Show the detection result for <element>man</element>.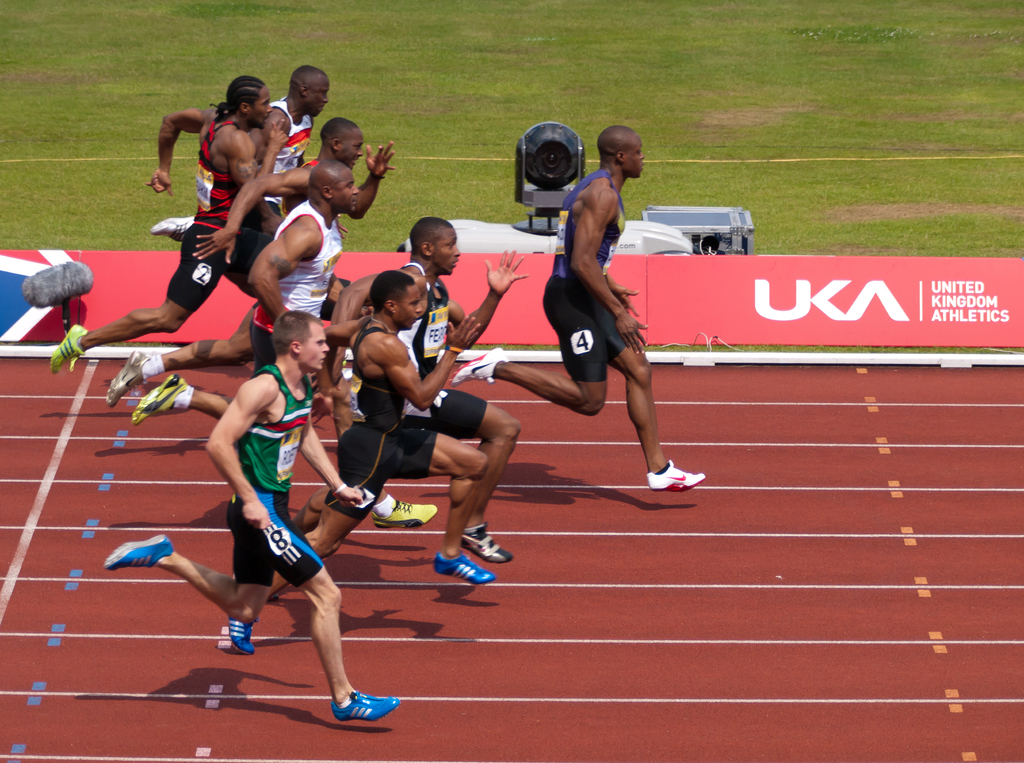
box(134, 310, 380, 711).
